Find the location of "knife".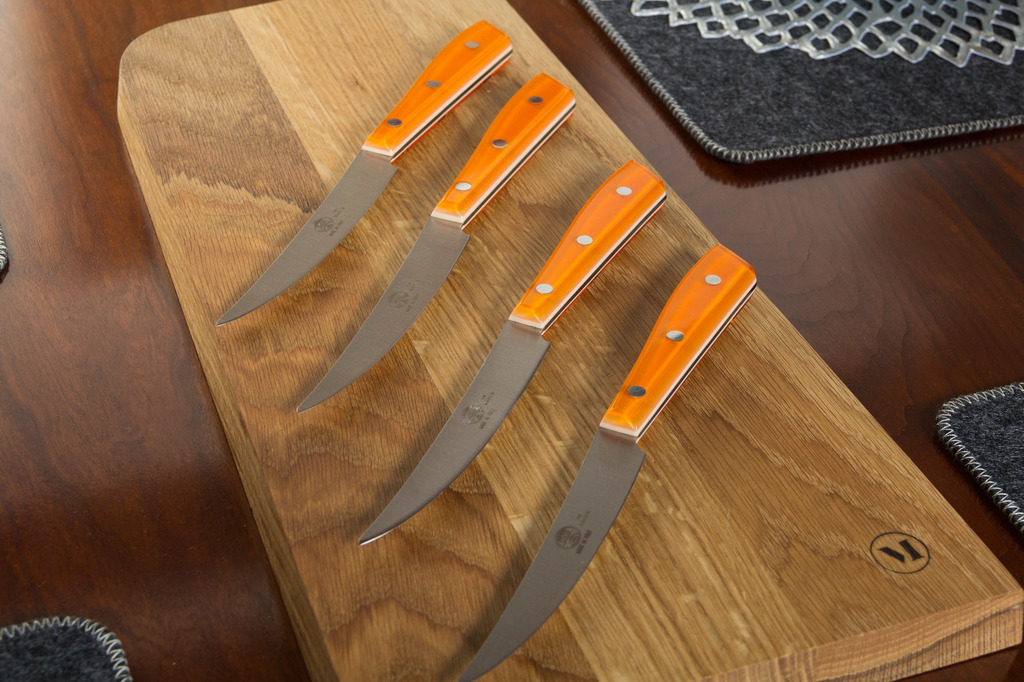
Location: box(458, 242, 764, 681).
